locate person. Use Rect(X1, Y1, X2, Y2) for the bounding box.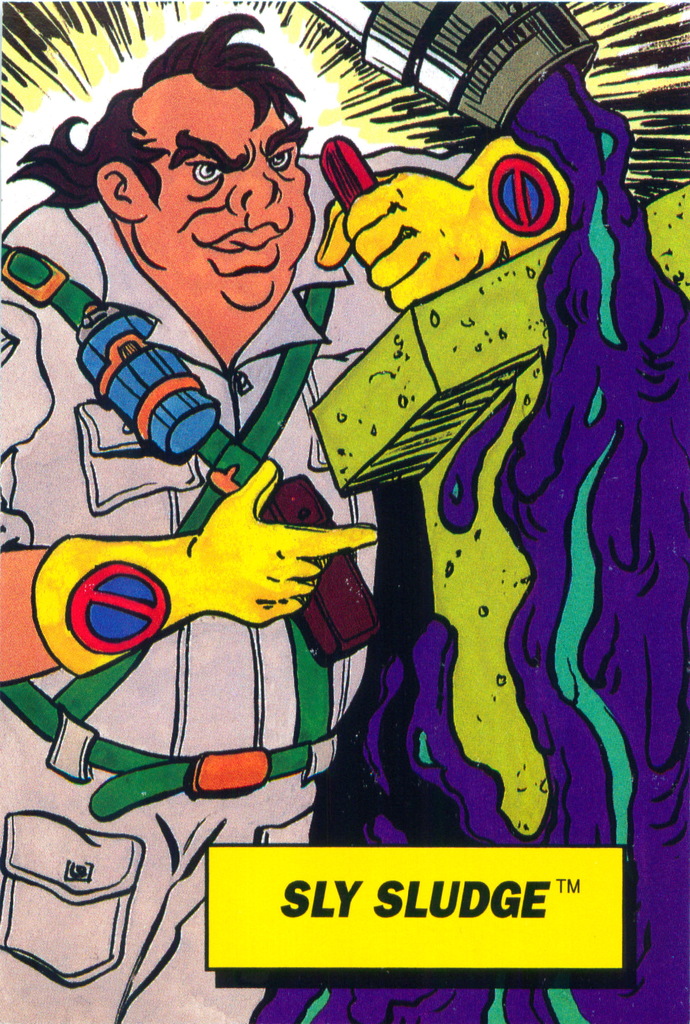
Rect(0, 5, 475, 1023).
